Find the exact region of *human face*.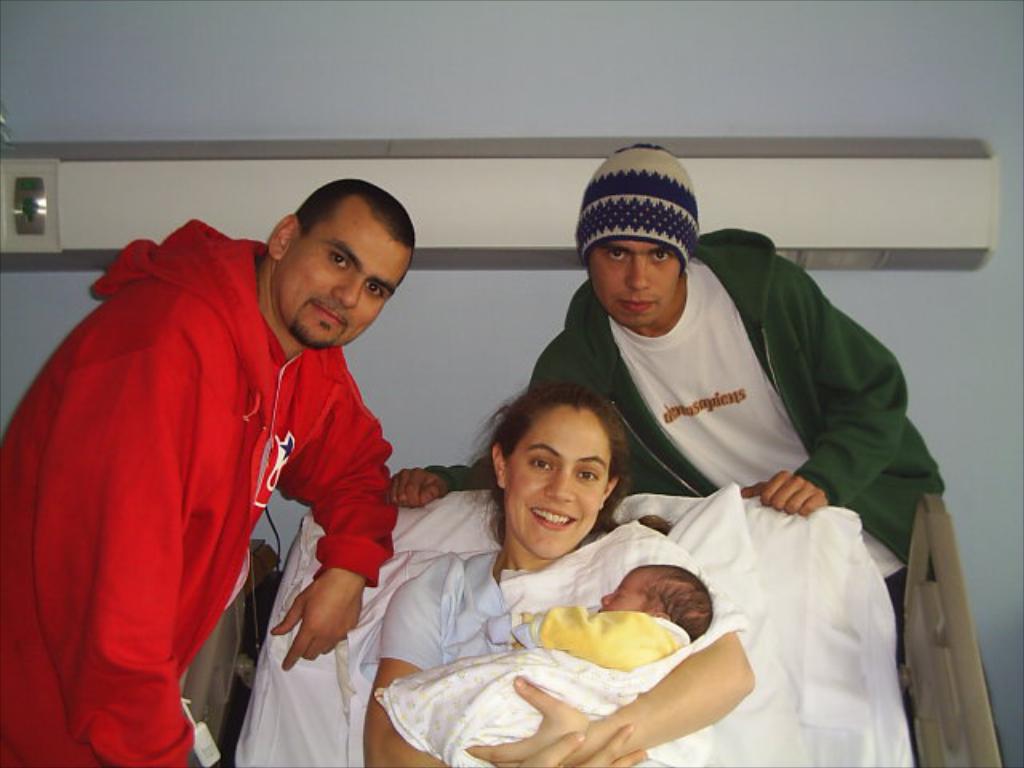
Exact region: (left=589, top=245, right=682, bottom=328).
